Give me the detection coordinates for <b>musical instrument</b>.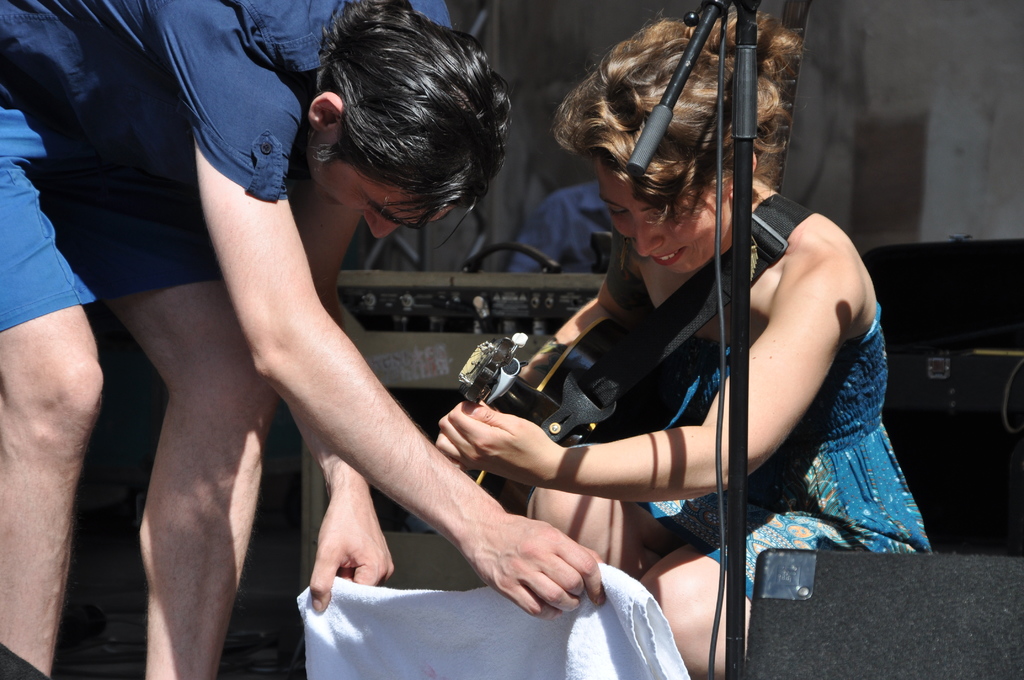
pyautogui.locateOnScreen(304, 187, 671, 654).
